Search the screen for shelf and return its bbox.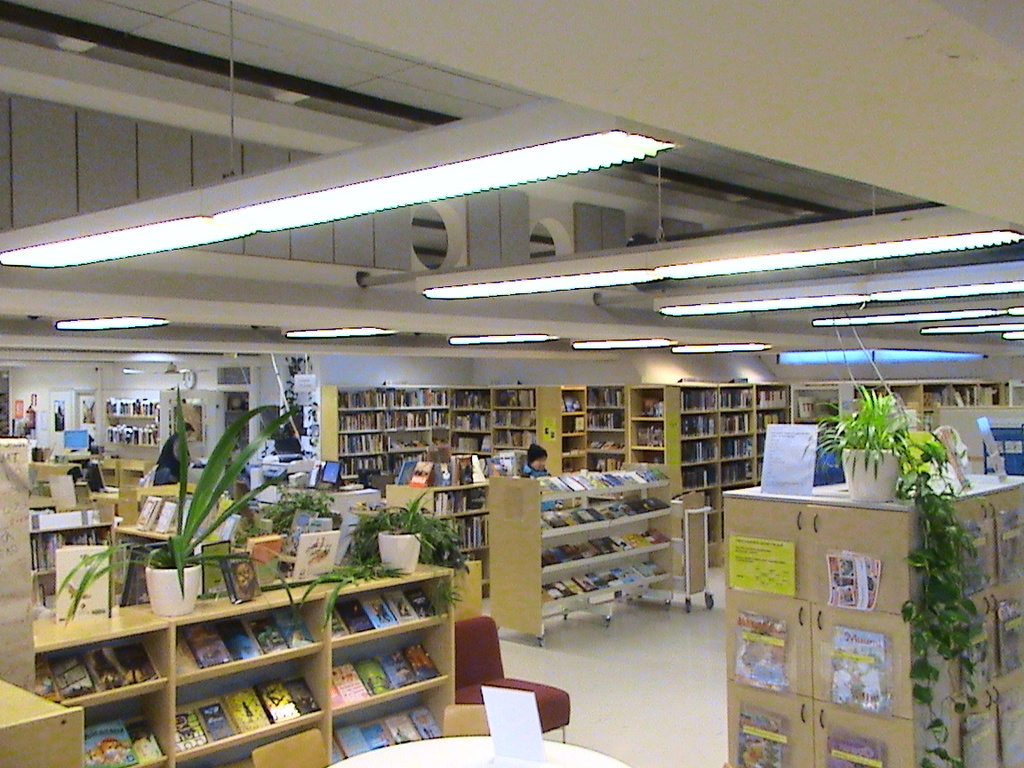
Found: bbox=(31, 560, 452, 767).
